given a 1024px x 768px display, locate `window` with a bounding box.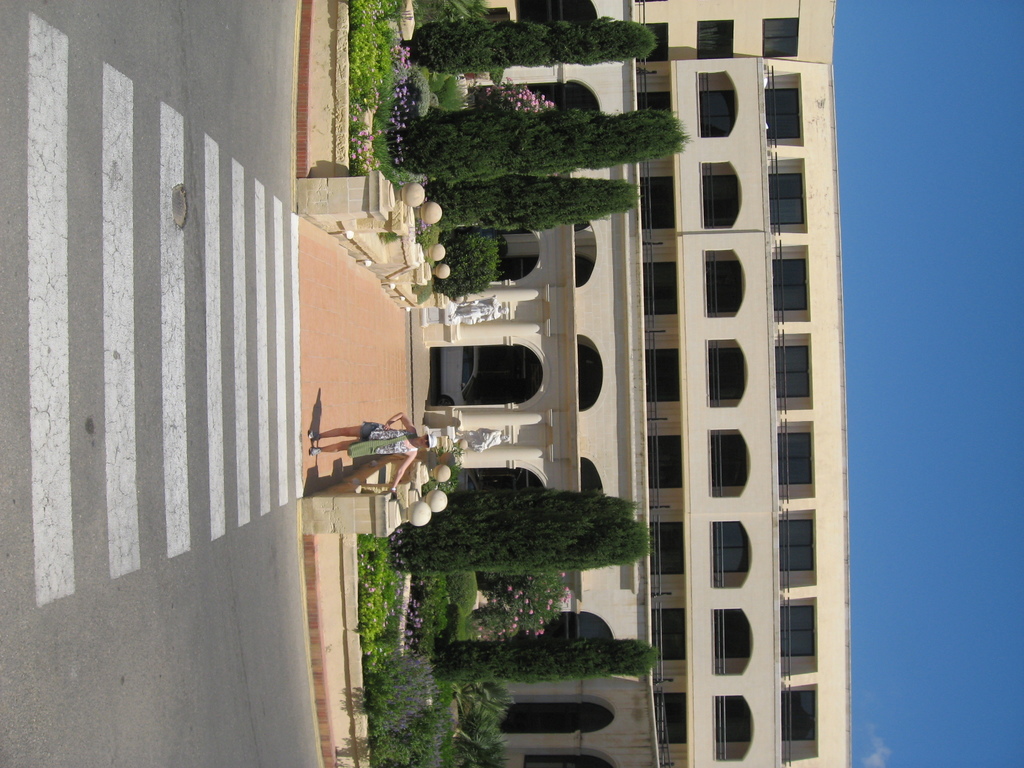
Located: x1=773 y1=257 x2=805 y2=315.
